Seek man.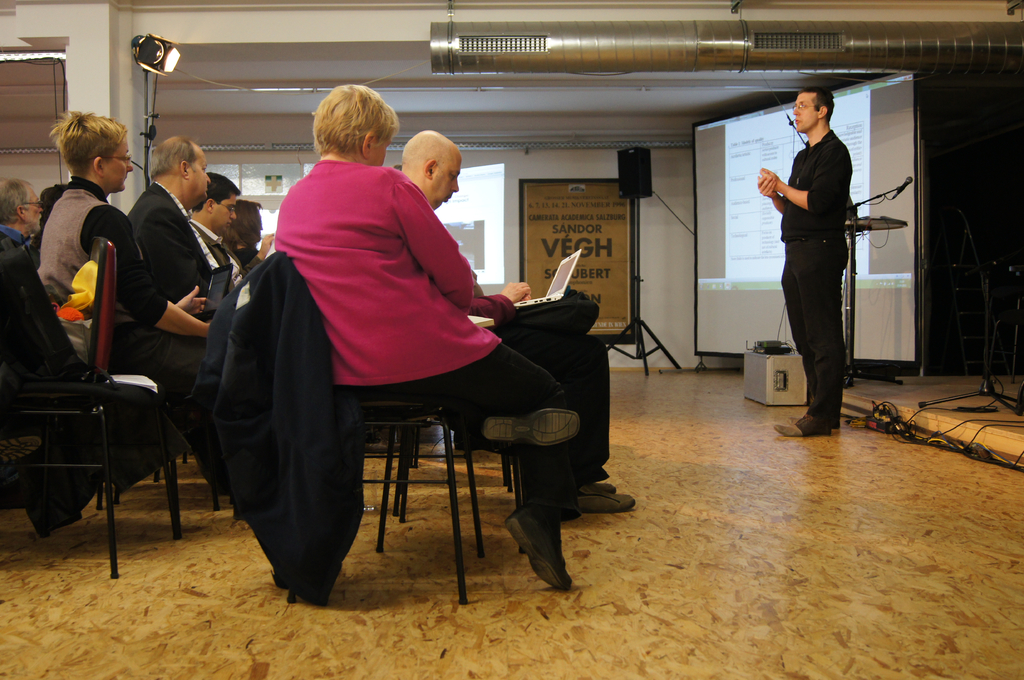
detection(126, 132, 231, 312).
